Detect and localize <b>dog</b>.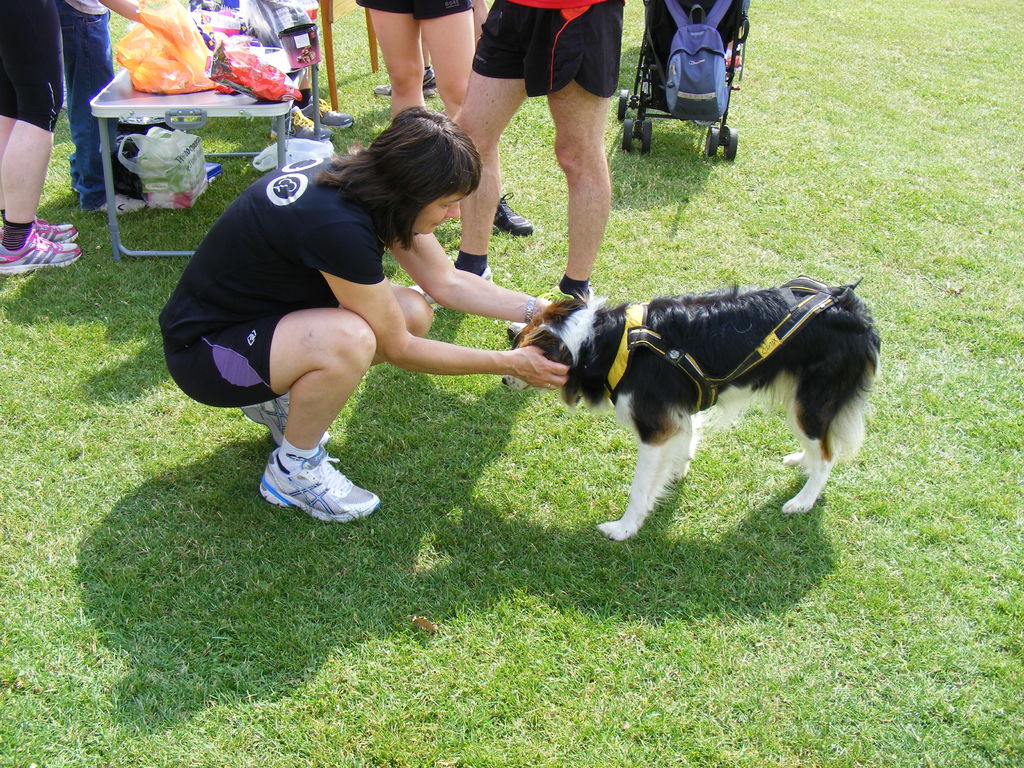
Localized at [502,288,886,543].
